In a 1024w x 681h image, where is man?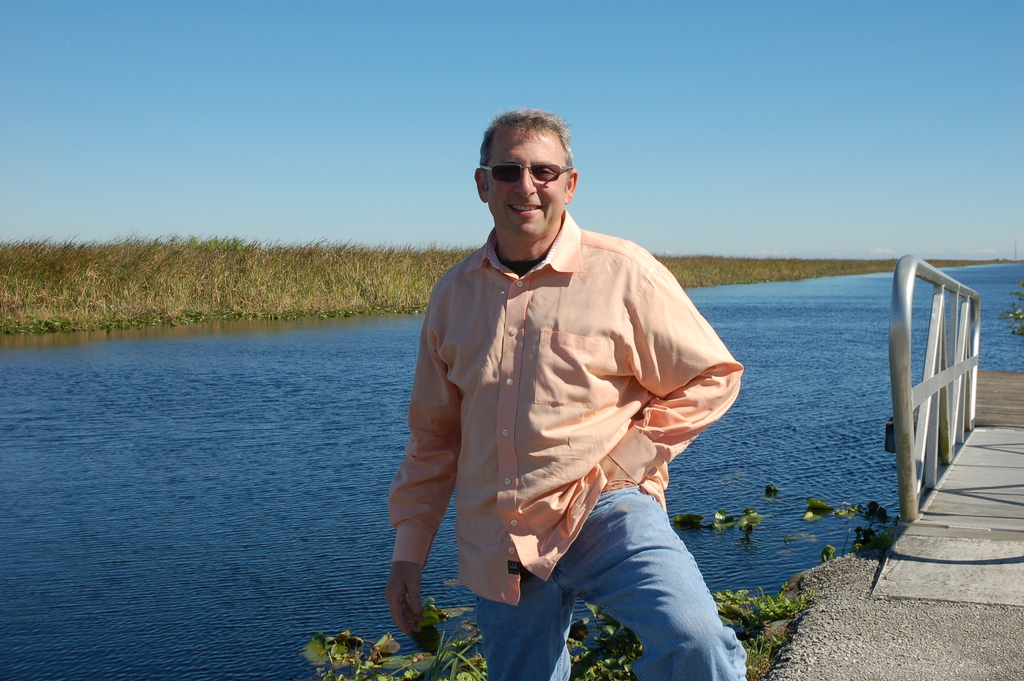
box=[380, 98, 779, 680].
